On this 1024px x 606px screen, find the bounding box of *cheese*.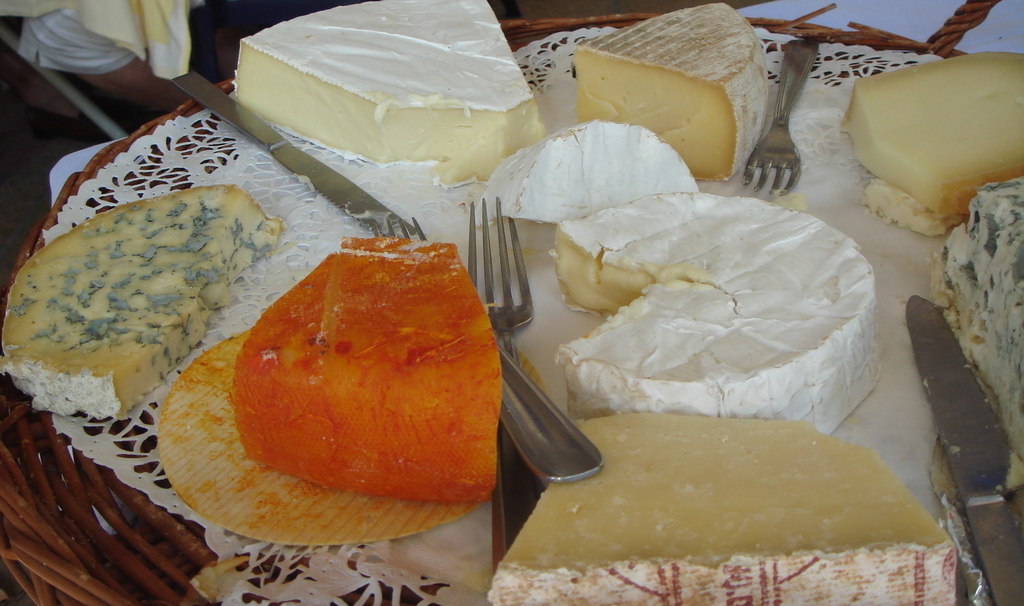
Bounding box: x1=231 y1=234 x2=503 y2=504.
